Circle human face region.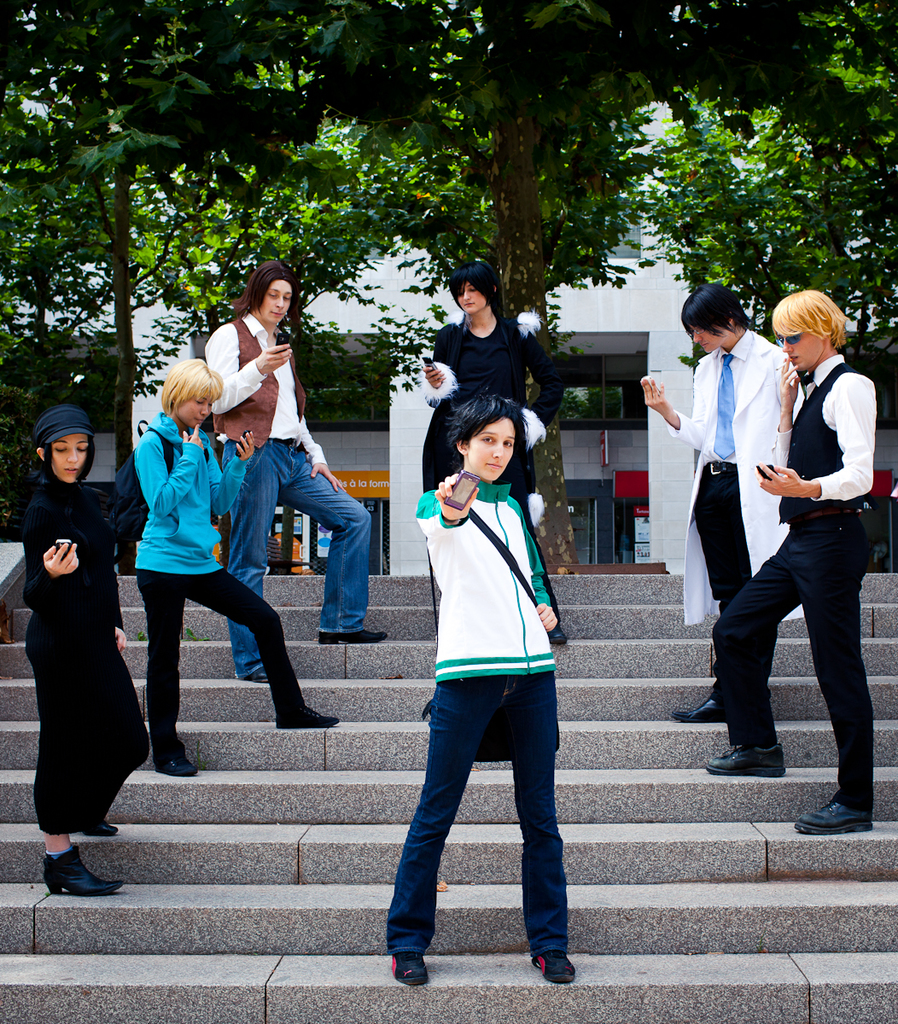
Region: 259, 280, 291, 323.
